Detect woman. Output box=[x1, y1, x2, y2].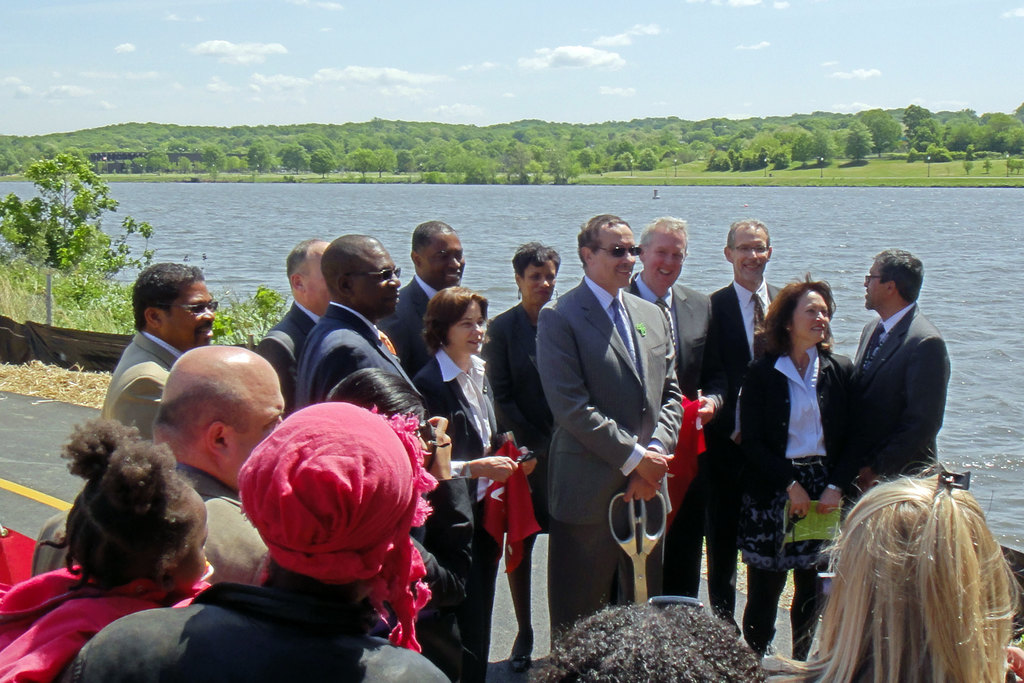
box=[790, 428, 1011, 676].
